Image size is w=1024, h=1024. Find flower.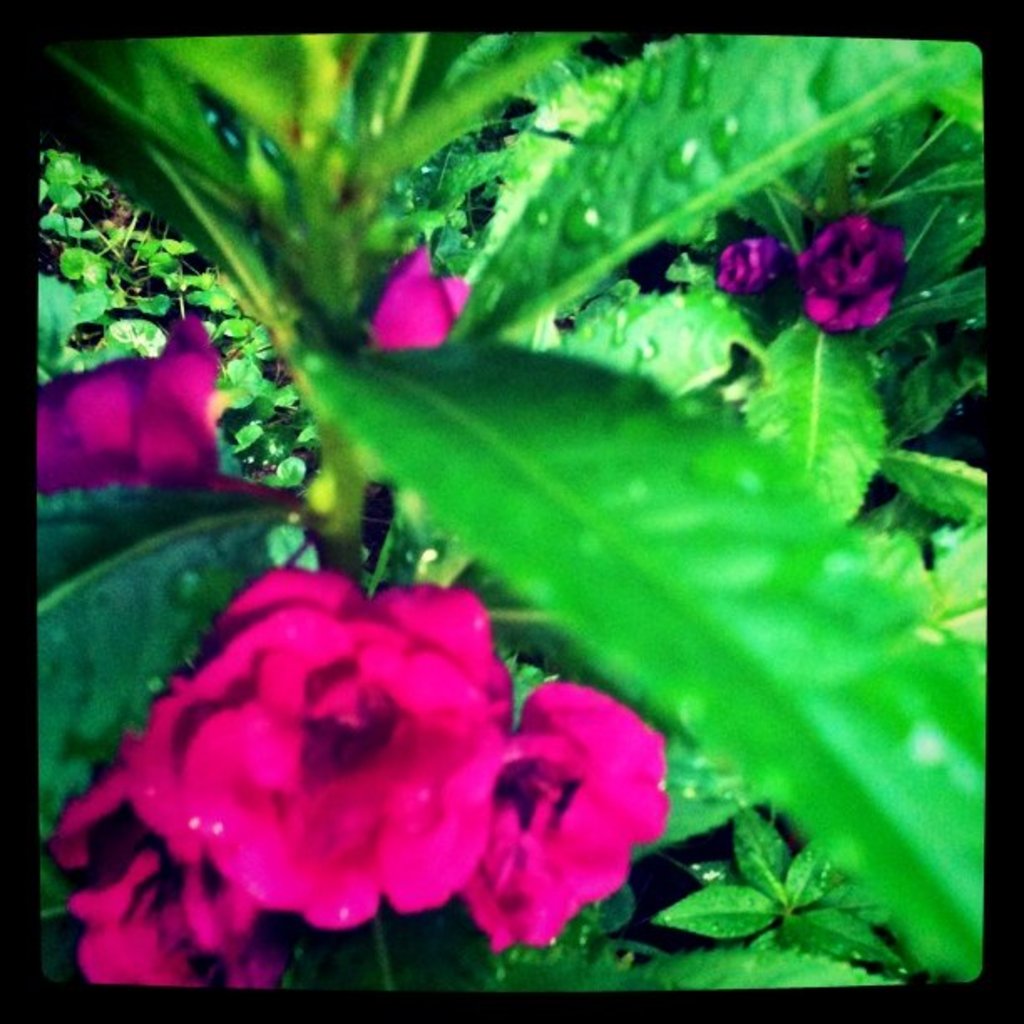
x1=37, y1=316, x2=254, y2=484.
